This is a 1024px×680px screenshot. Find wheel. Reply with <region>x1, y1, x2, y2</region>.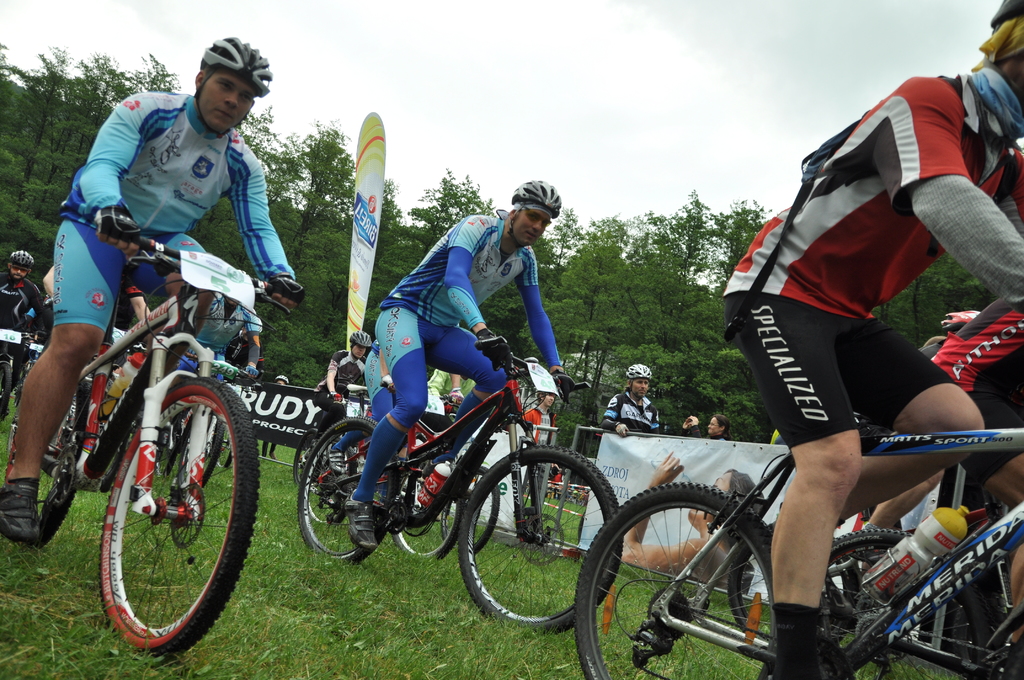
<region>154, 421, 179, 475</region>.
